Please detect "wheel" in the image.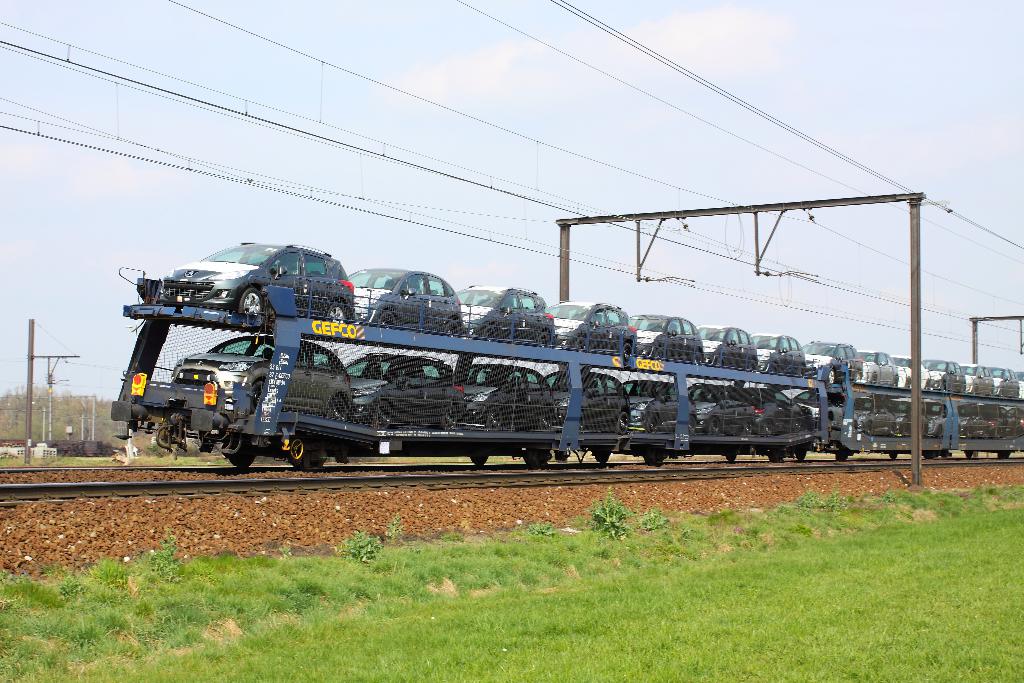
<region>484, 409, 502, 429</region>.
